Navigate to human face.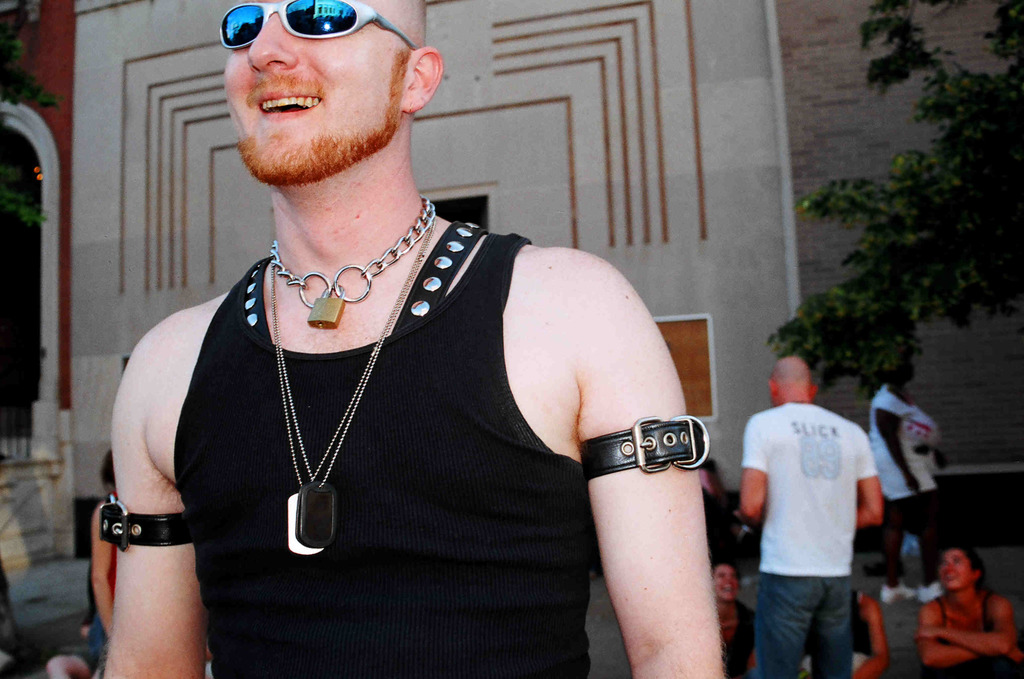
Navigation target: locate(712, 562, 738, 602).
